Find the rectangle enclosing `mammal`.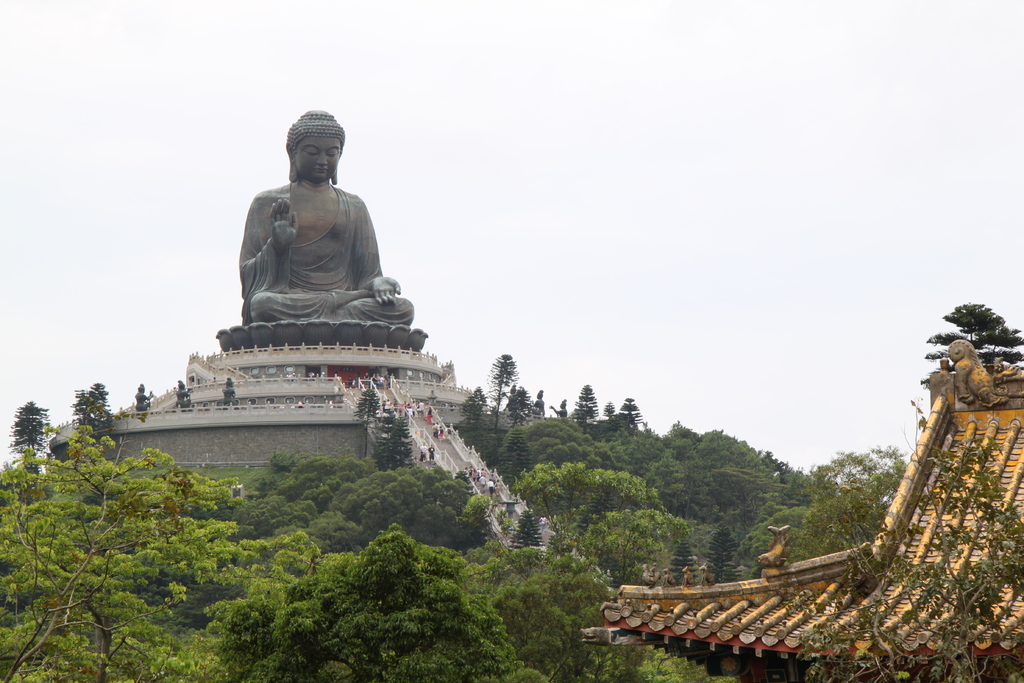
<region>681, 566, 694, 588</region>.
